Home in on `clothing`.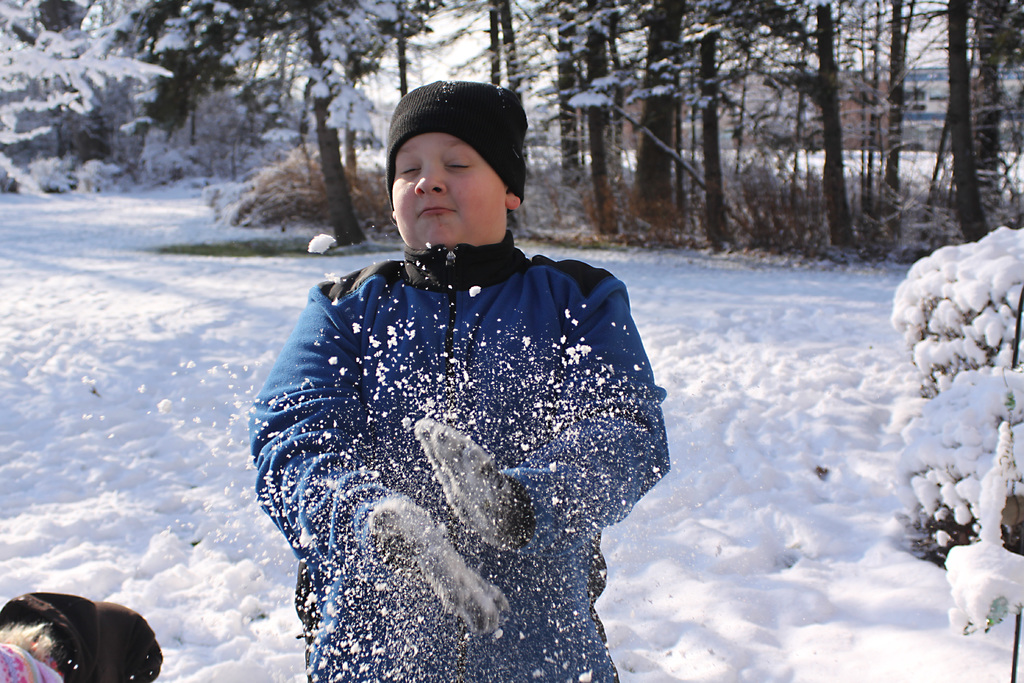
Homed in at (0, 592, 161, 682).
